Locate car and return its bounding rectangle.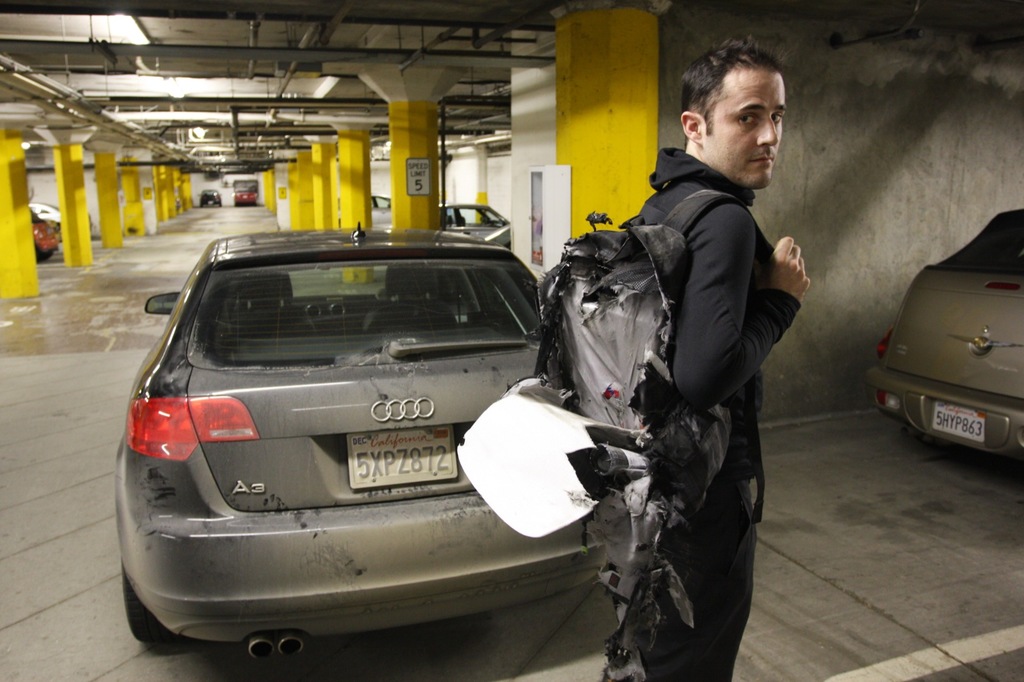
bbox=(197, 189, 222, 207).
